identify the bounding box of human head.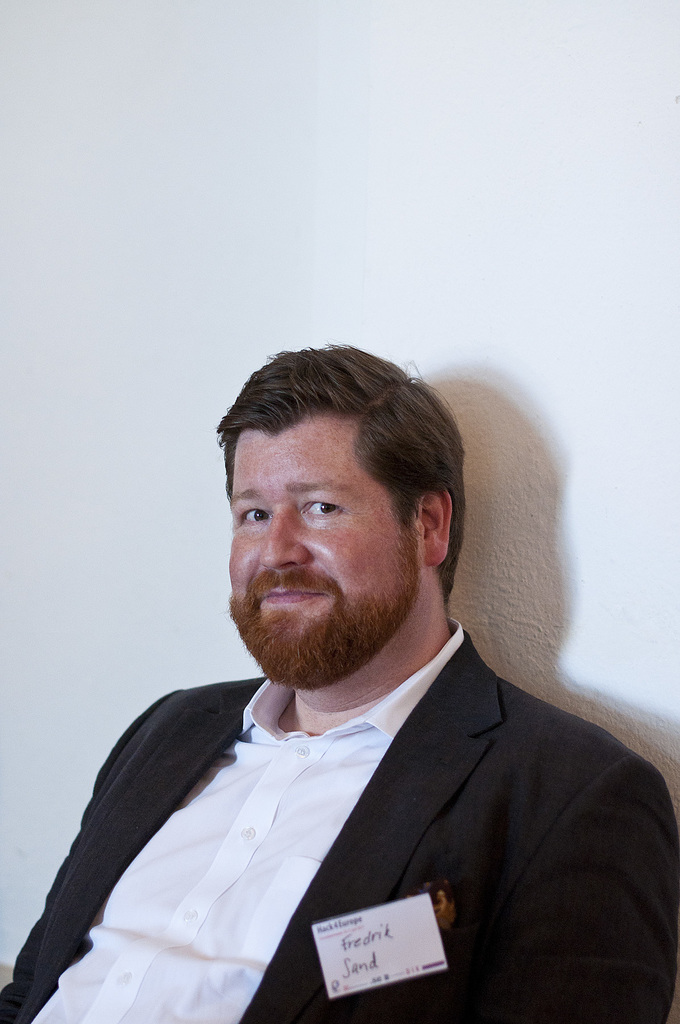
select_region(208, 344, 468, 664).
